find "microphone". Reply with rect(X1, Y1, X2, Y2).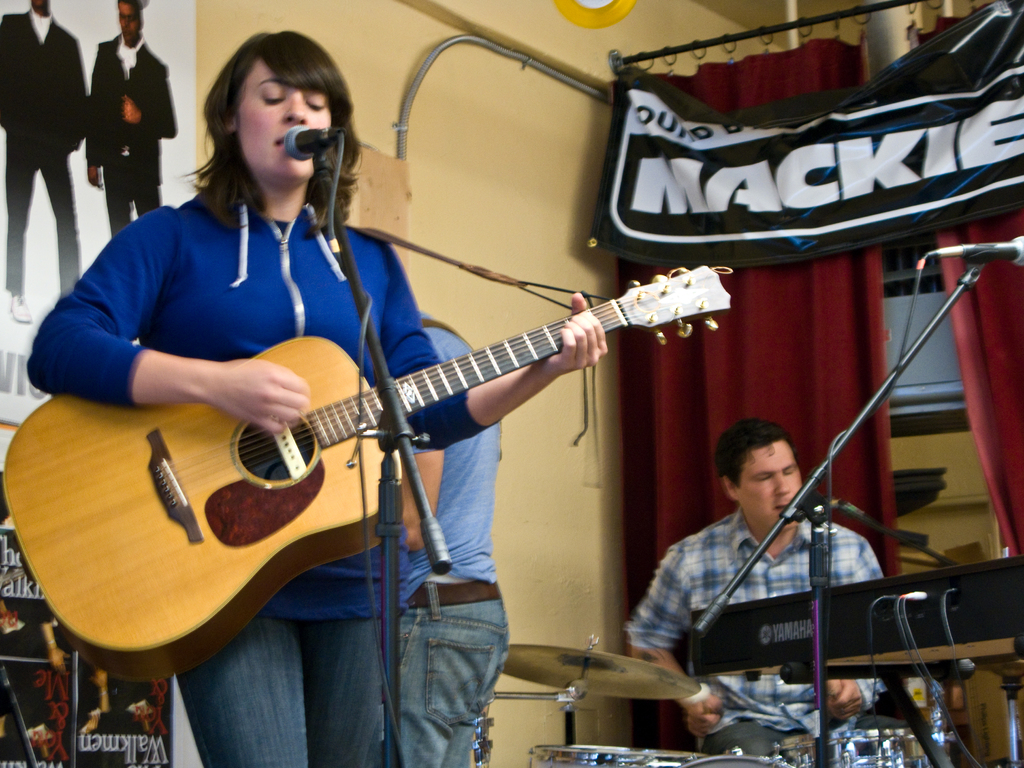
rect(283, 120, 331, 158).
